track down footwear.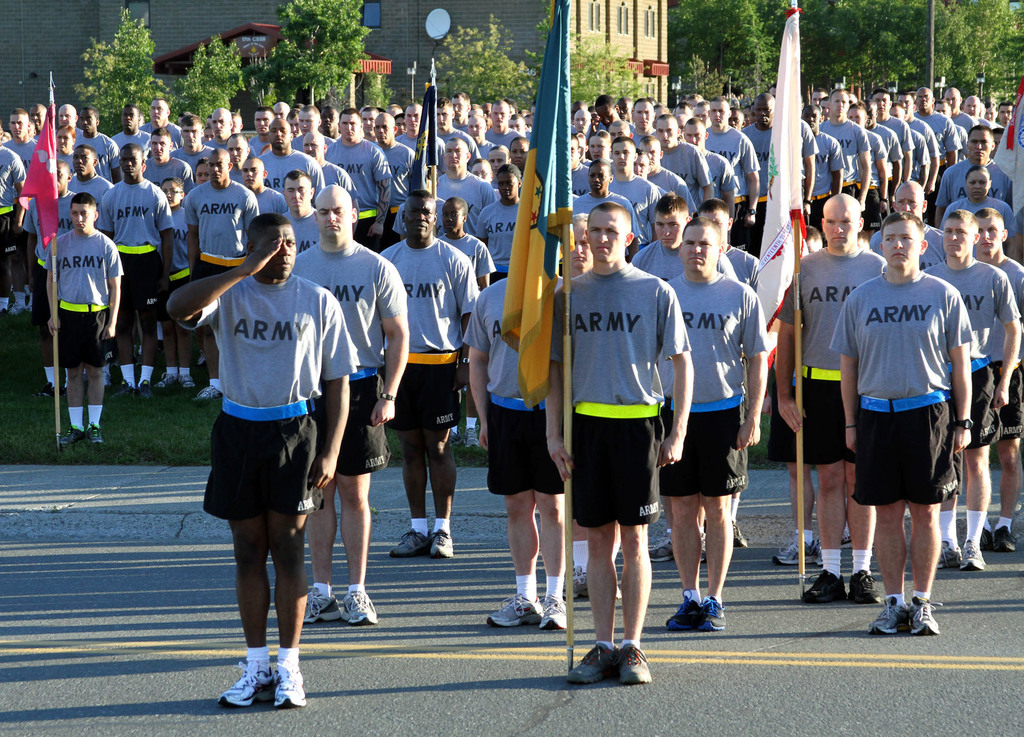
Tracked to <region>975, 523, 993, 546</region>.
